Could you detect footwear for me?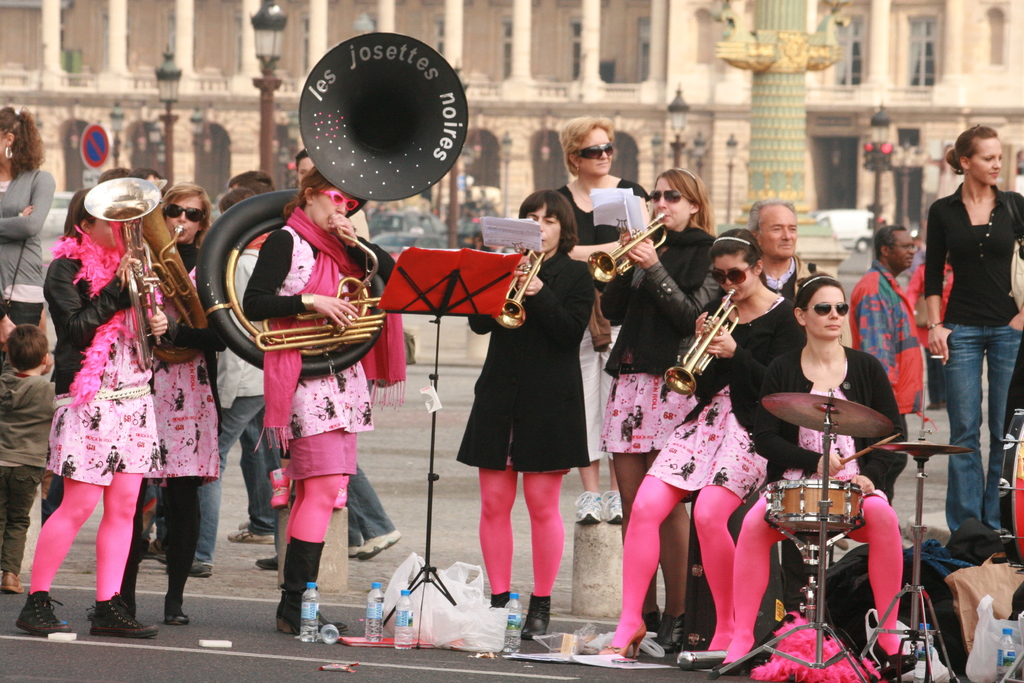
Detection result: crop(157, 599, 188, 625).
